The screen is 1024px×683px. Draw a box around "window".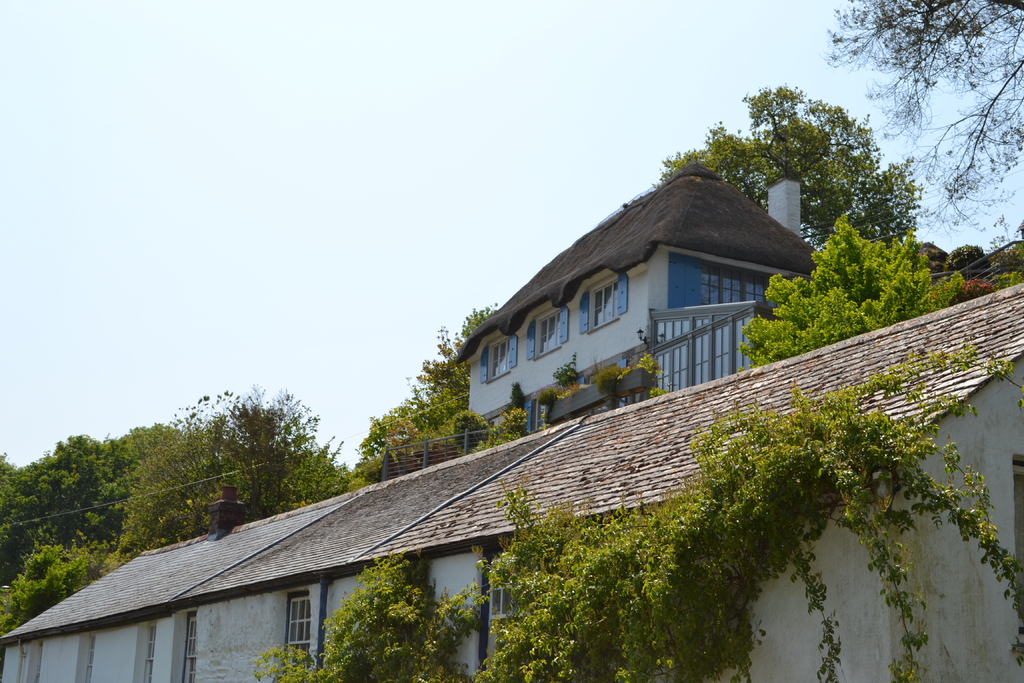
left=479, top=572, right=514, bottom=661.
